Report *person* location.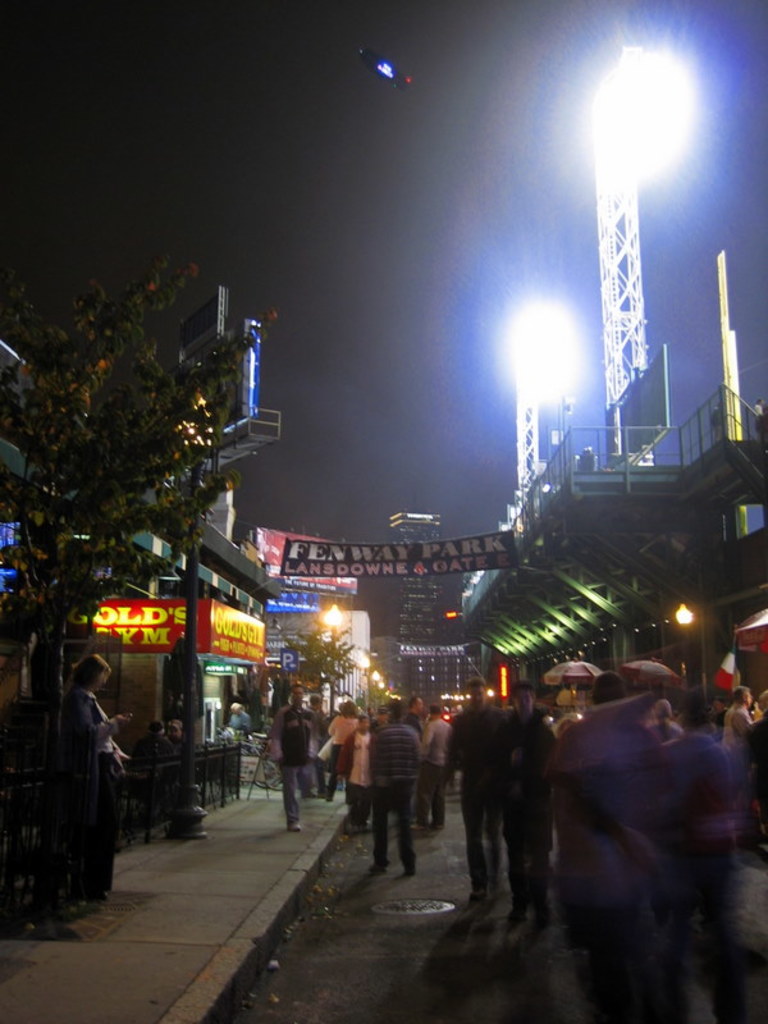
Report: x1=56, y1=655, x2=131, y2=947.
